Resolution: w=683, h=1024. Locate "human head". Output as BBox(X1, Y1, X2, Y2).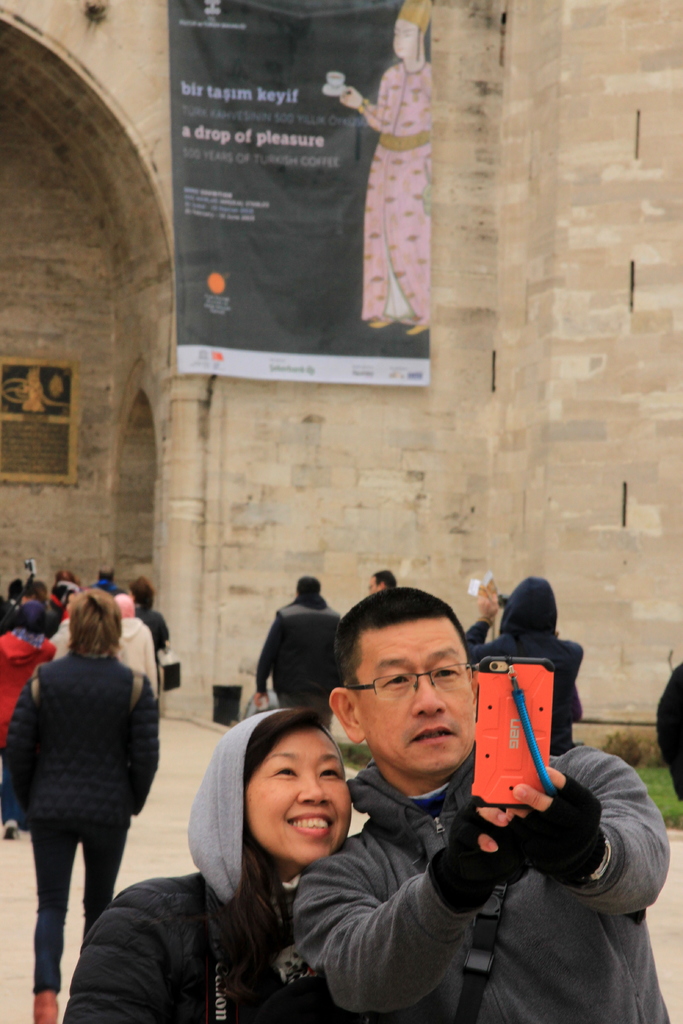
BBox(17, 600, 47, 636).
